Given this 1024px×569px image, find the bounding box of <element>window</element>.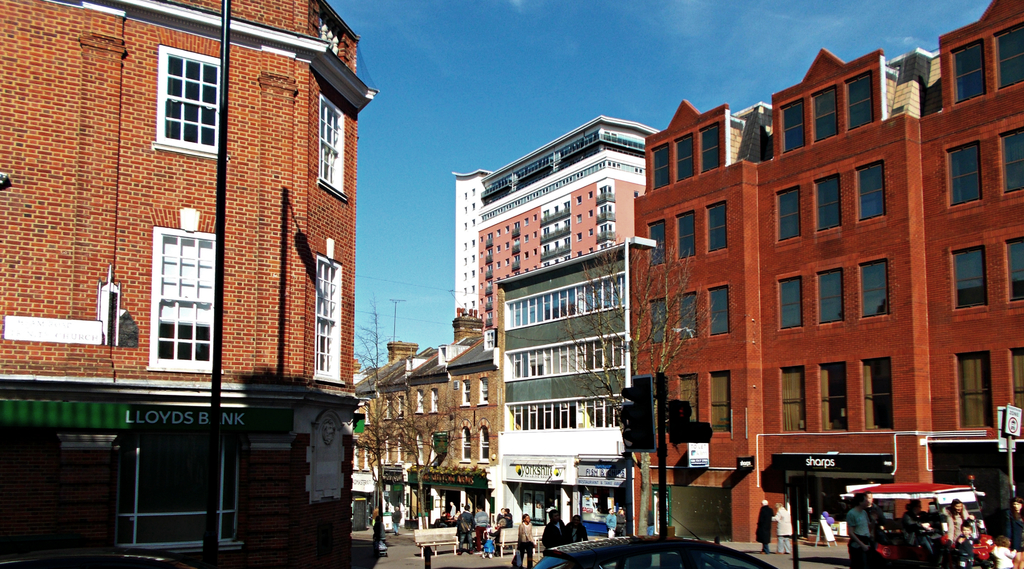
[493,277,503,282].
